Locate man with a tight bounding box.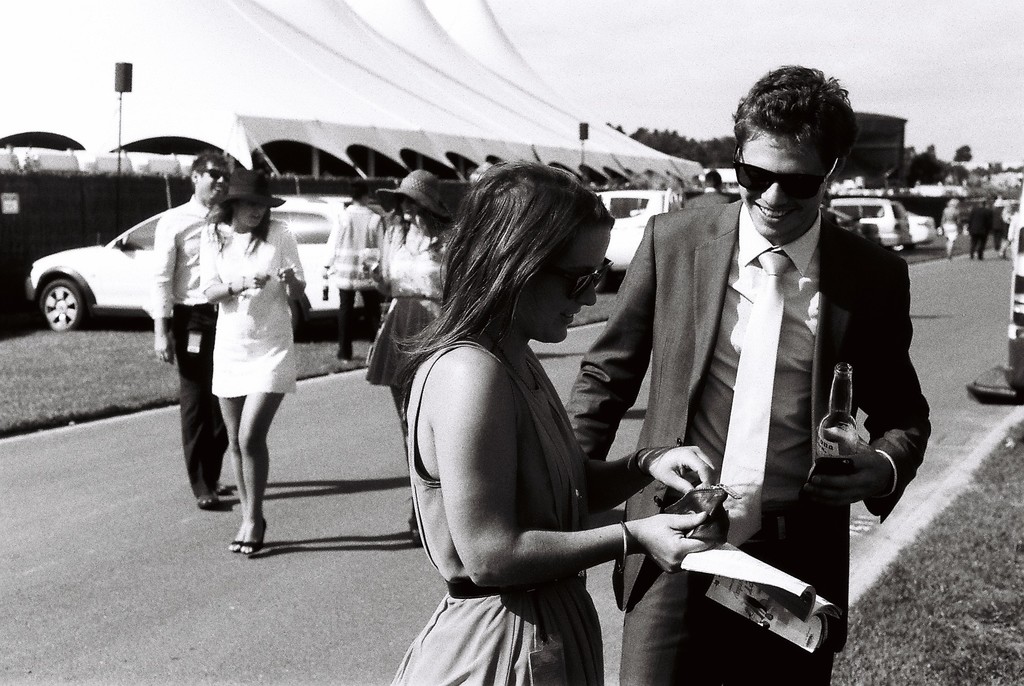
bbox=(586, 102, 924, 647).
